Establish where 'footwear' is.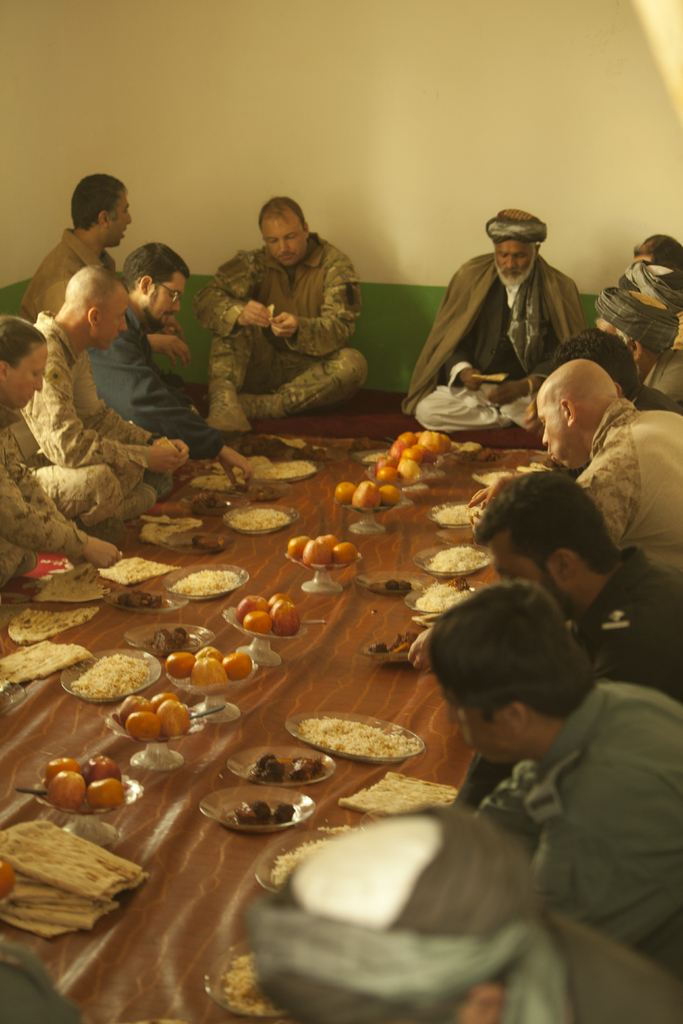
Established at locate(79, 514, 137, 542).
